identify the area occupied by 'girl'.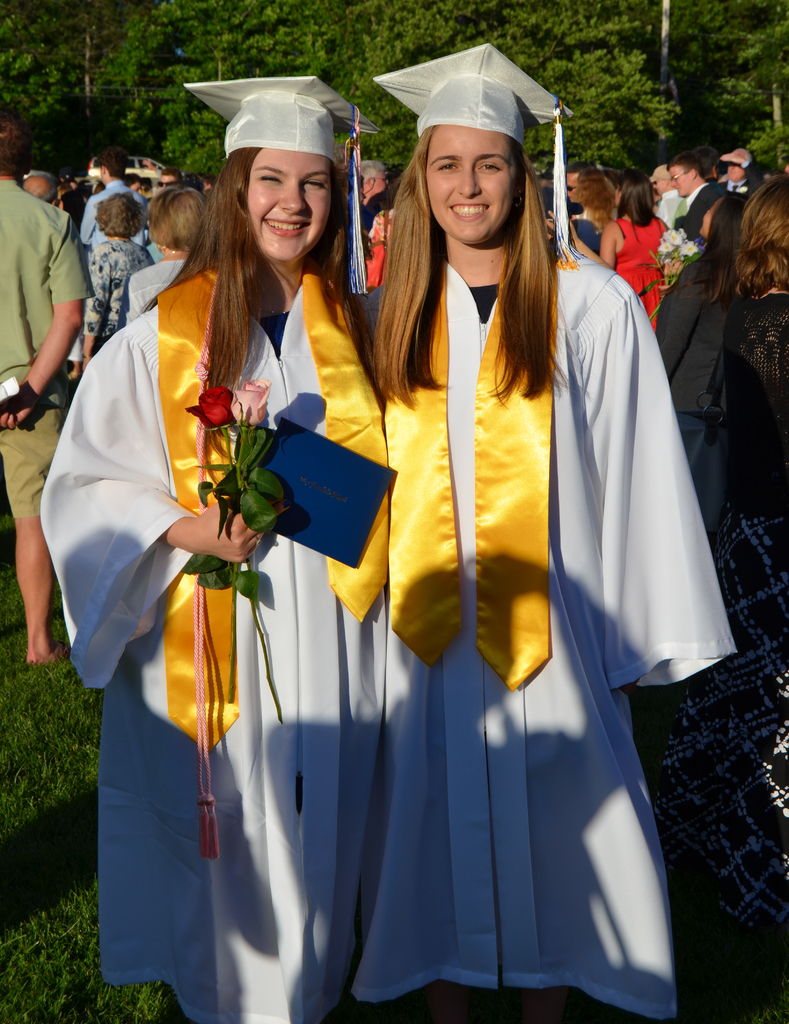
Area: (35, 68, 404, 1023).
